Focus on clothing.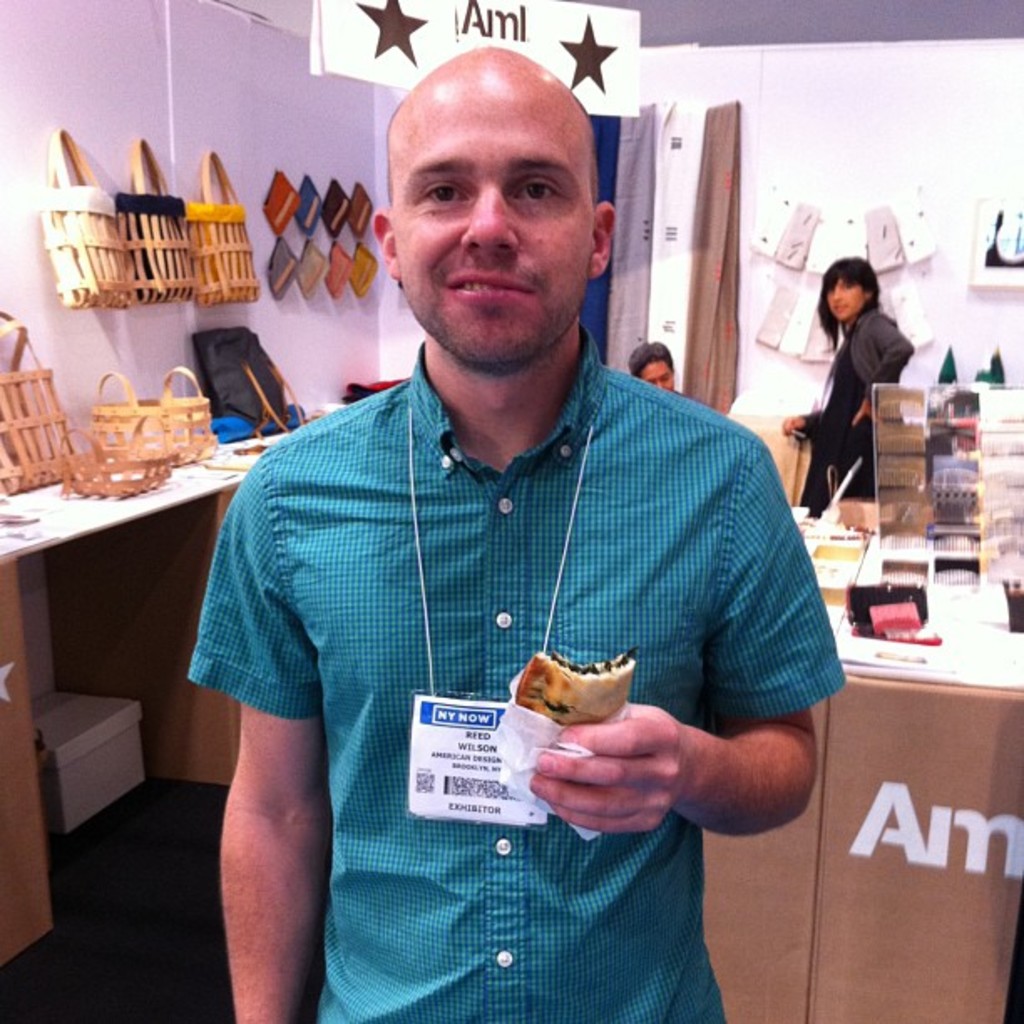
Focused at (left=798, top=303, right=912, bottom=514).
